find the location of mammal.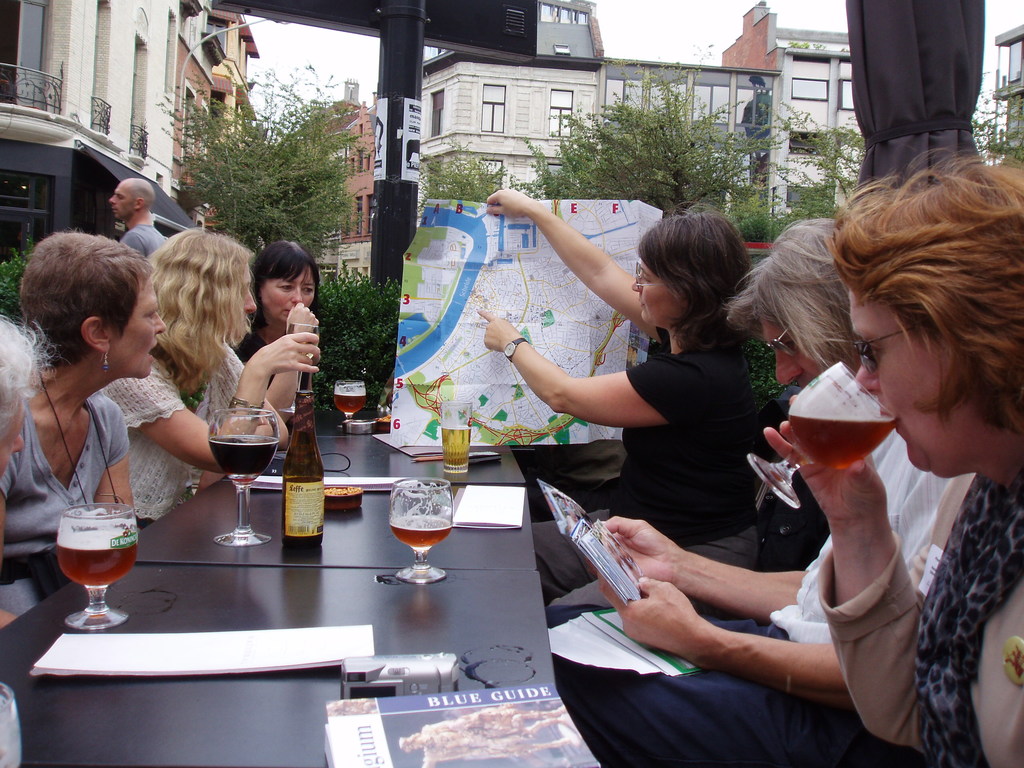
Location: 12:229:162:620.
